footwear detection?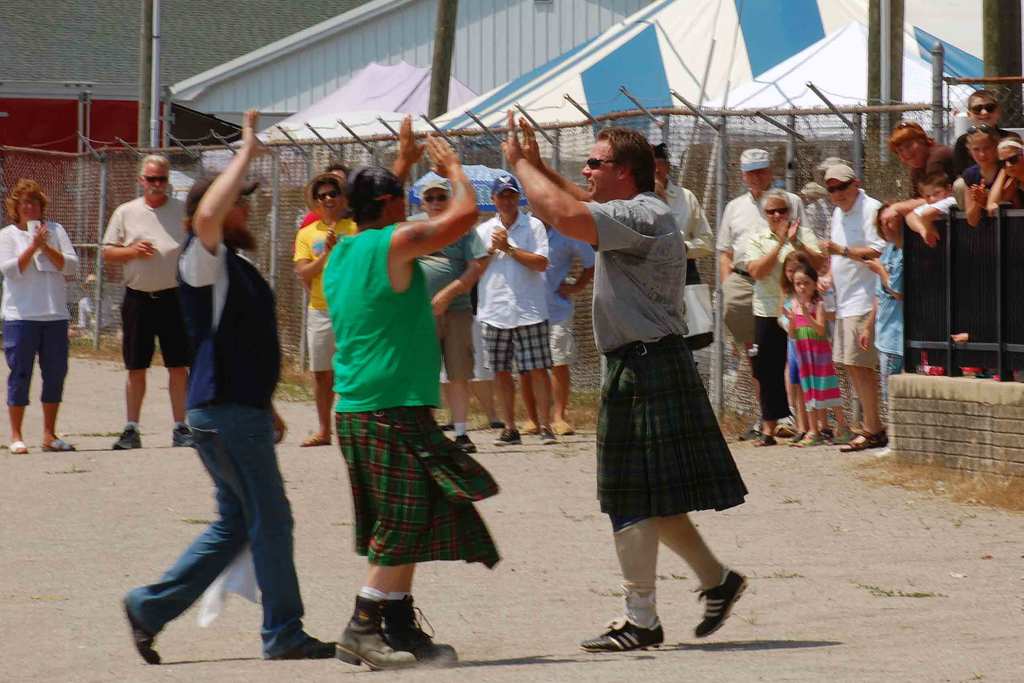
451, 432, 477, 454
